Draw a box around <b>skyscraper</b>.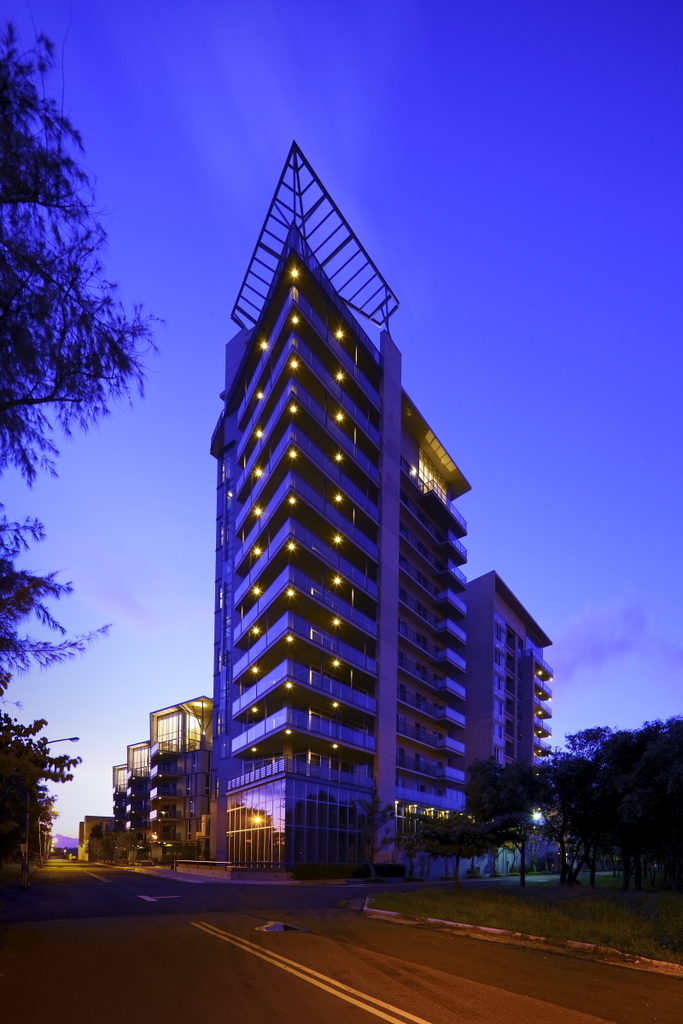
box(172, 157, 541, 877).
